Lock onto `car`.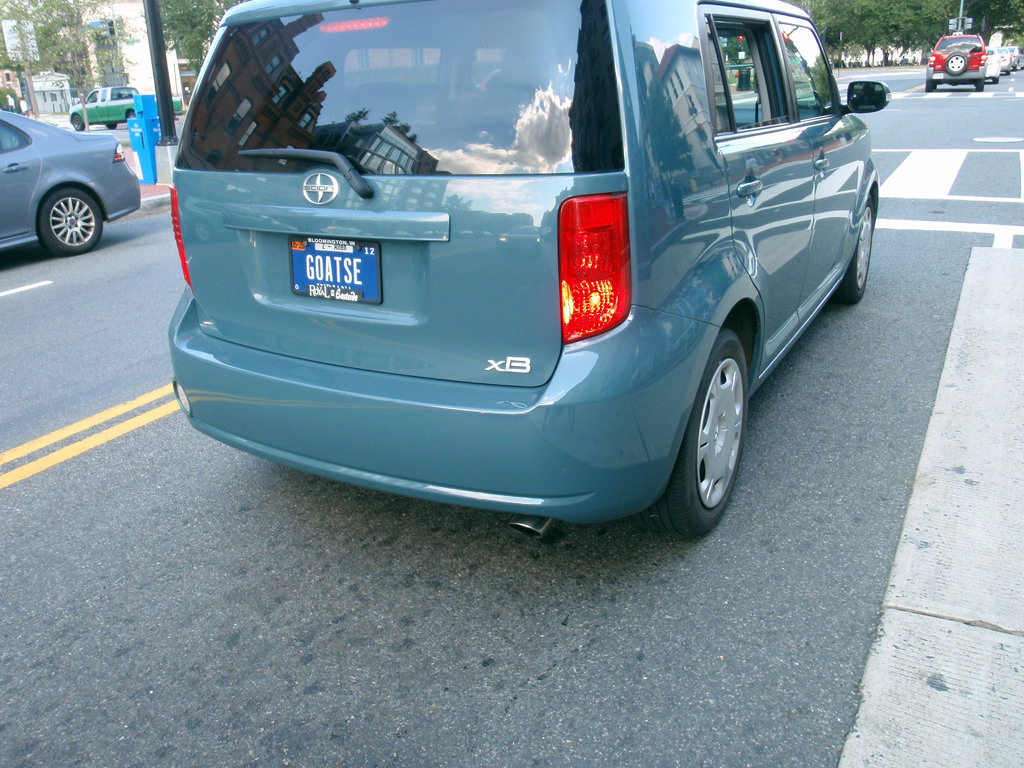
Locked: bbox(74, 85, 140, 131).
